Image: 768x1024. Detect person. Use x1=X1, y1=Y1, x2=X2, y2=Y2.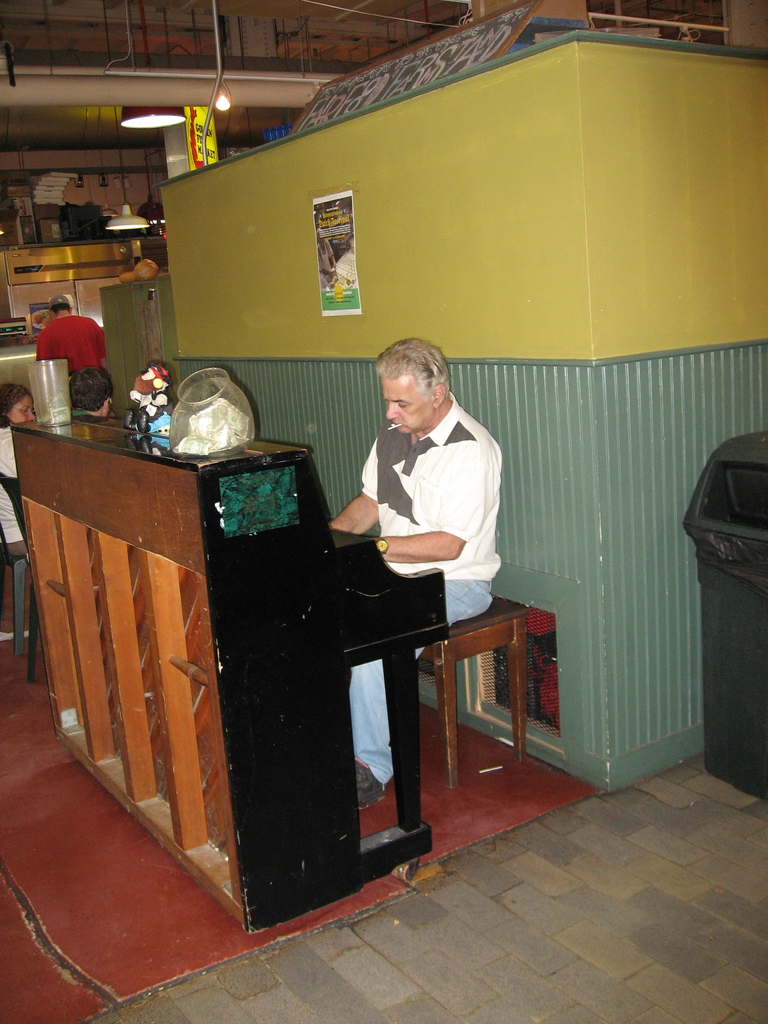
x1=348, y1=337, x2=500, y2=810.
